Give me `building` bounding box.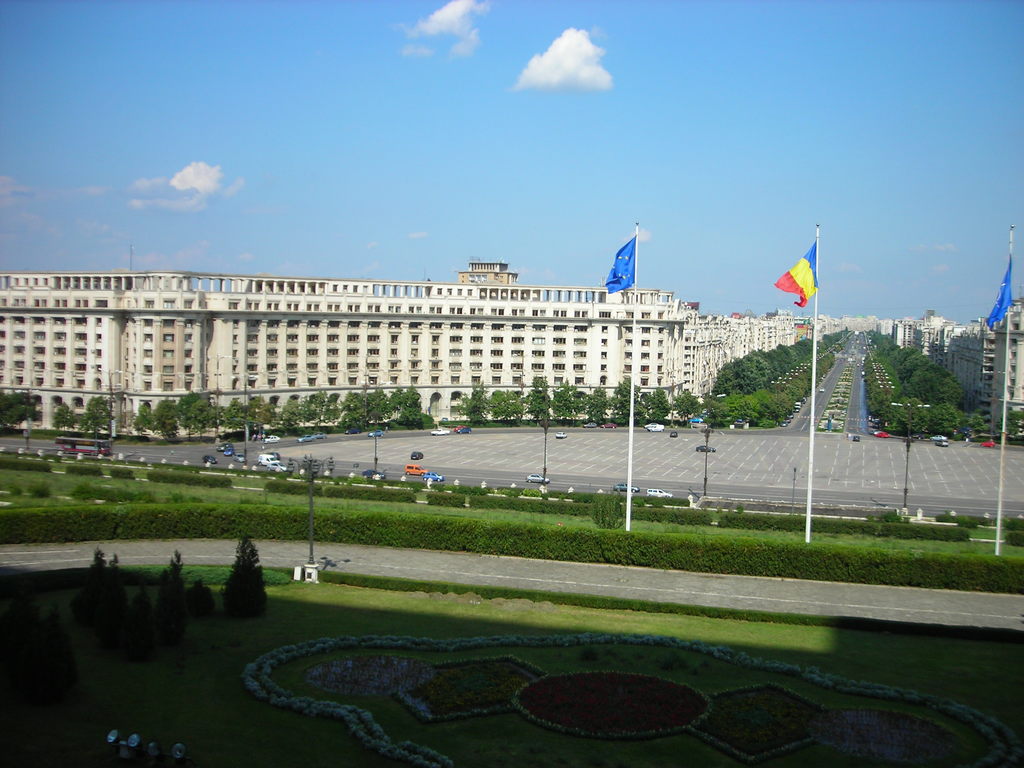
[x1=457, y1=260, x2=518, y2=287].
